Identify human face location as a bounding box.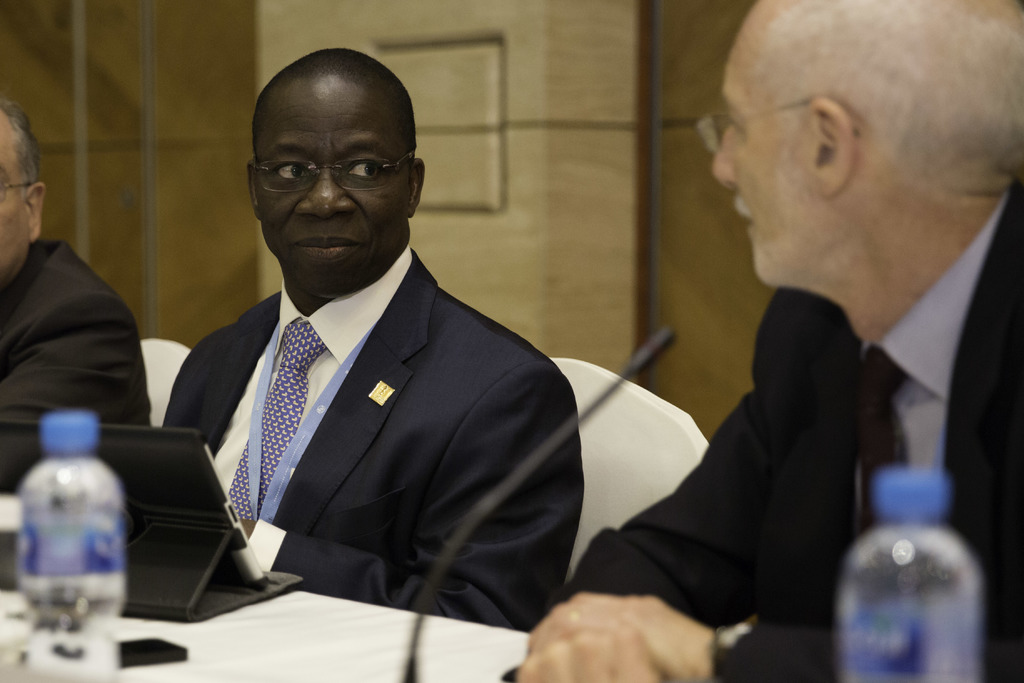
<box>257,76,408,293</box>.
